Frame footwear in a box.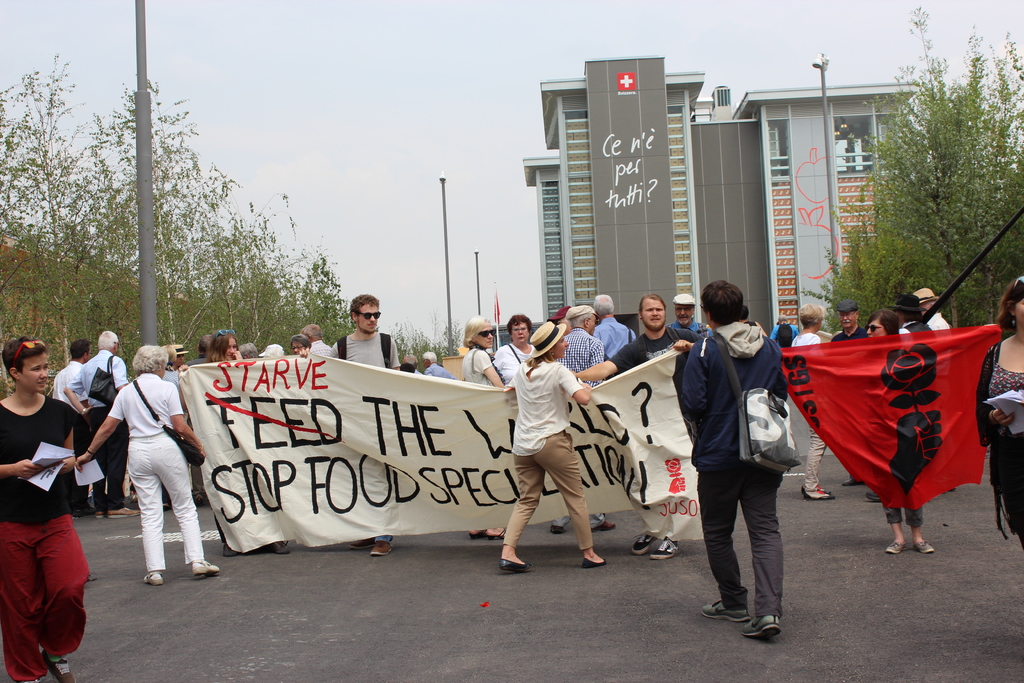
l=579, t=557, r=604, b=568.
